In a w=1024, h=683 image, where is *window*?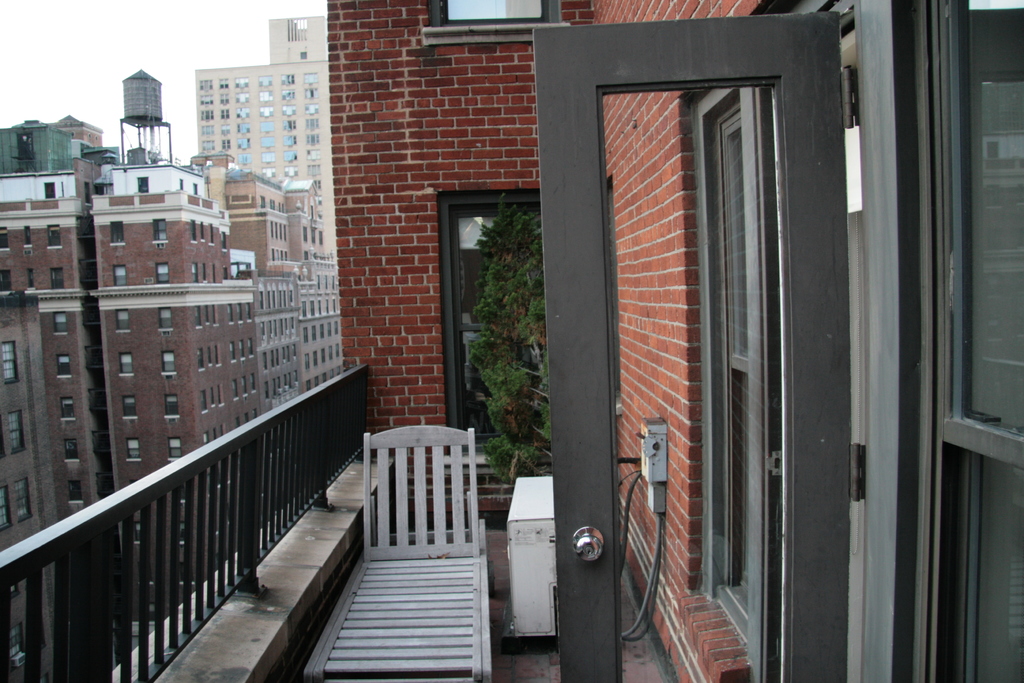
129:434:138:461.
